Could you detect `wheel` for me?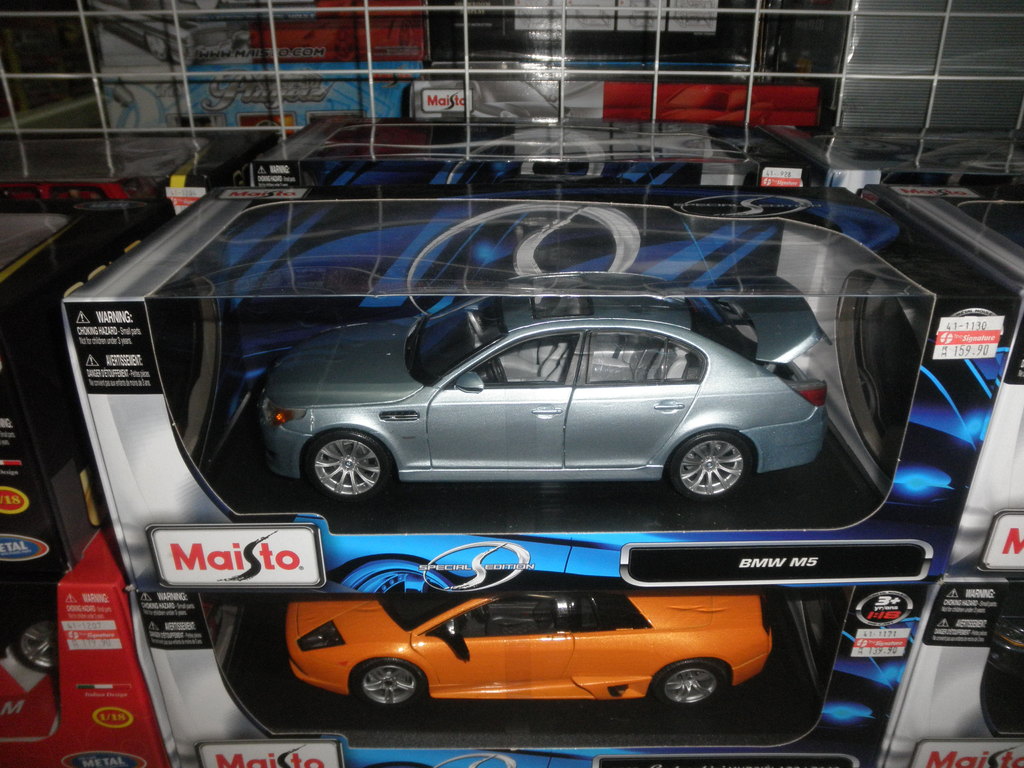
Detection result: l=5, t=614, r=52, b=669.
